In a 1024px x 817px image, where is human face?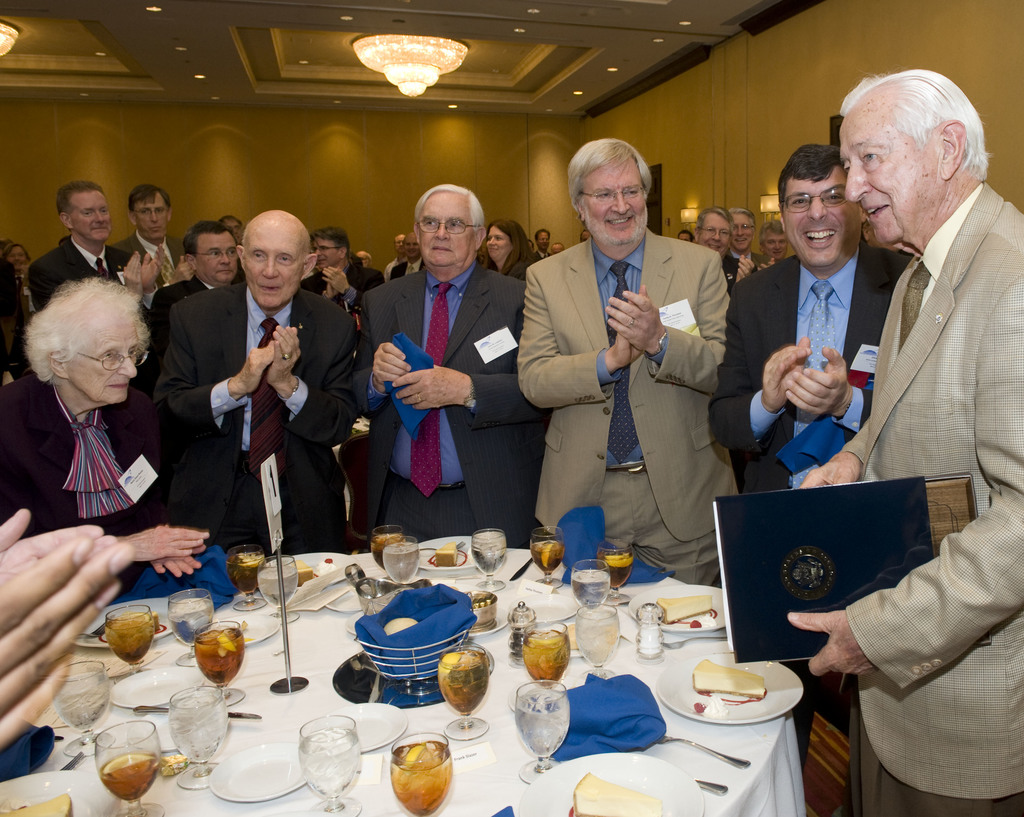
locate(314, 236, 342, 267).
